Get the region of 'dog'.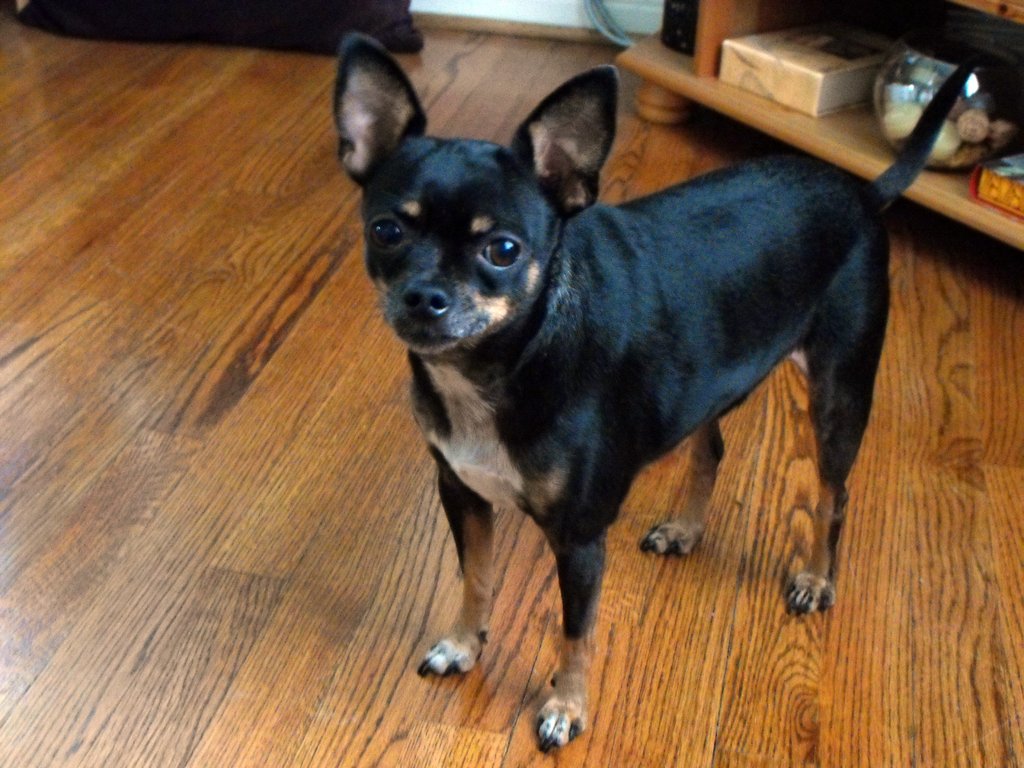
box=[333, 28, 985, 756].
